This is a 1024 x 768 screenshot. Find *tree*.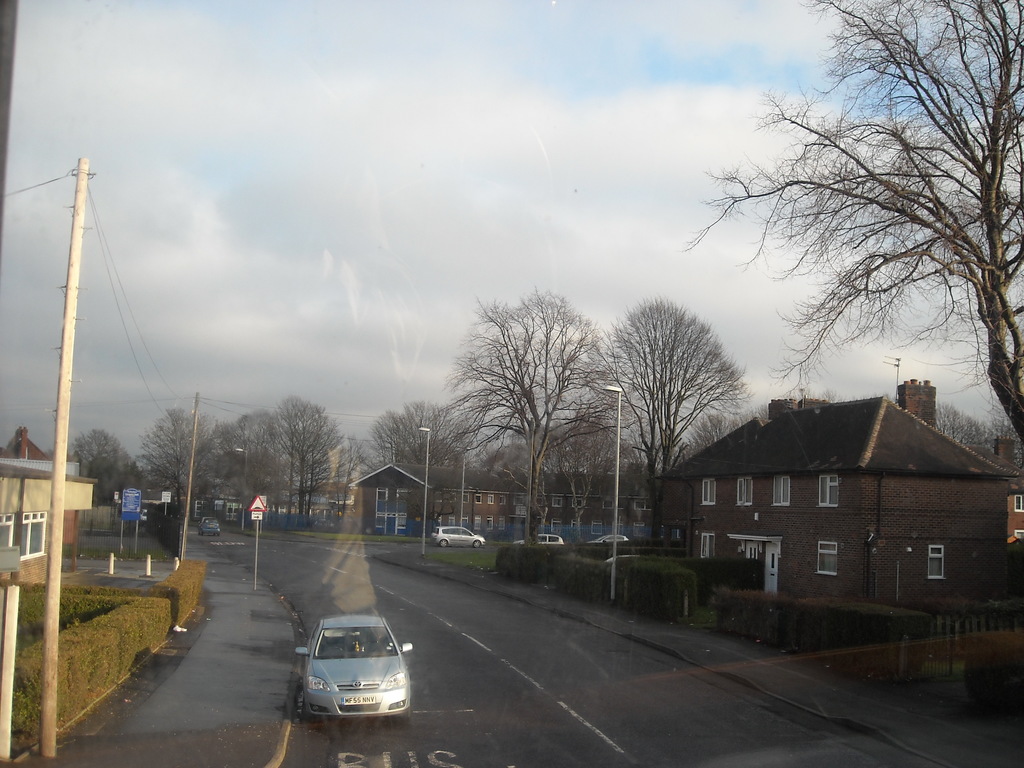
Bounding box: detection(465, 433, 535, 483).
